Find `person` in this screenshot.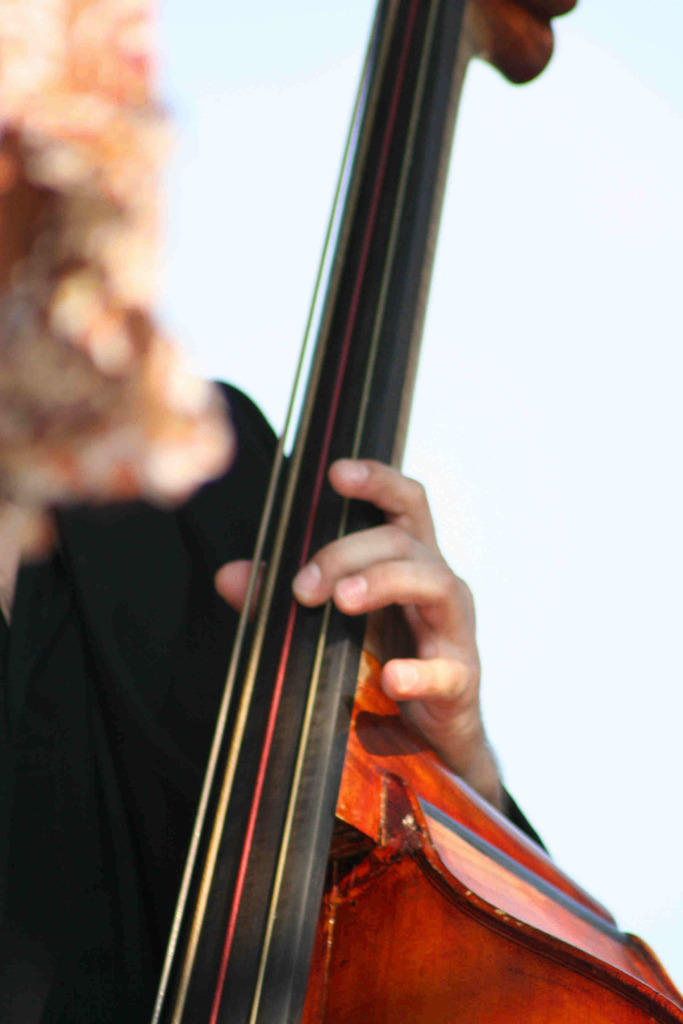
The bounding box for `person` is 0 147 554 1023.
